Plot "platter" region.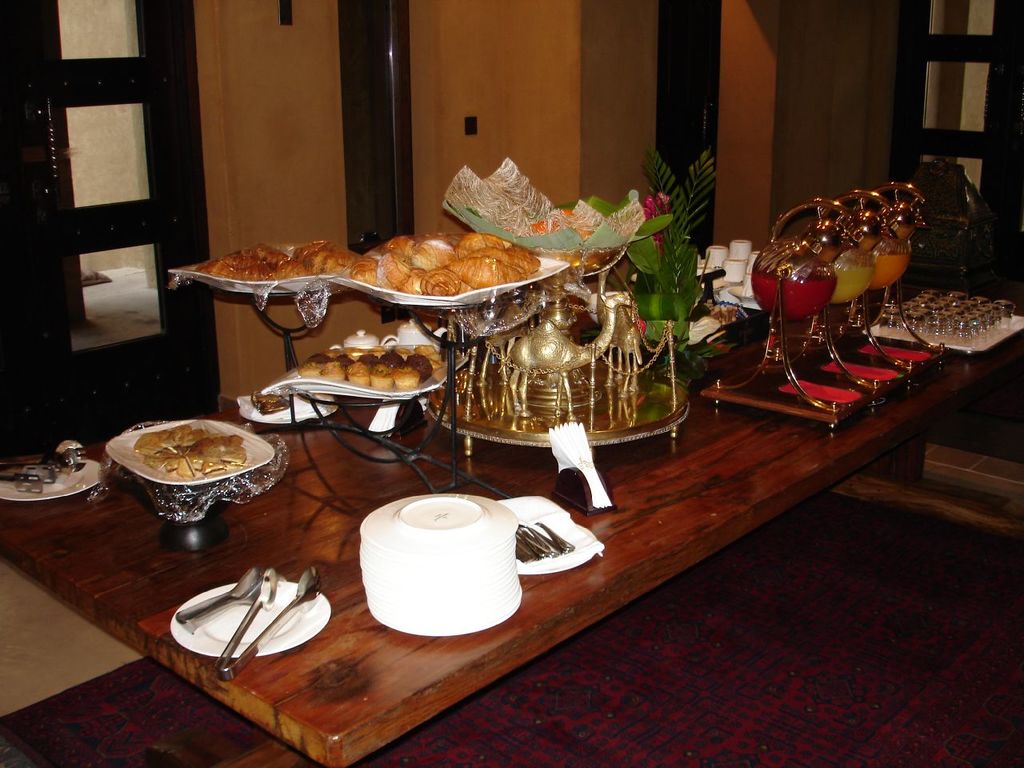
Plotted at (170, 243, 349, 295).
